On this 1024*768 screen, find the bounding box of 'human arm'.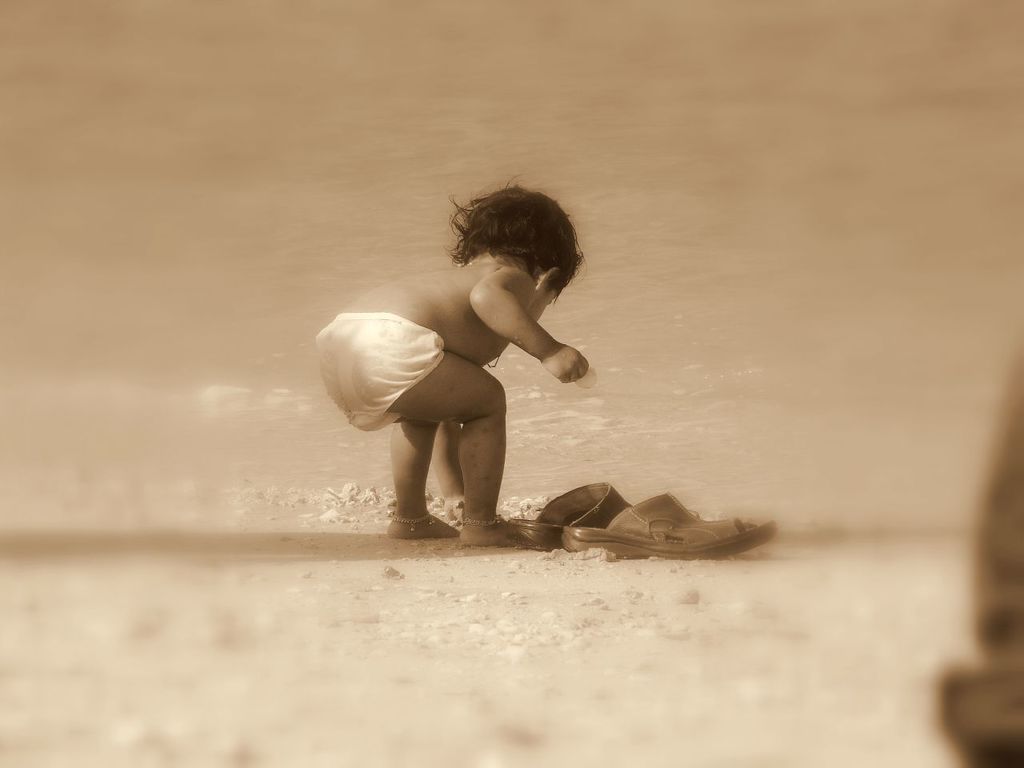
Bounding box: <box>426,408,496,532</box>.
